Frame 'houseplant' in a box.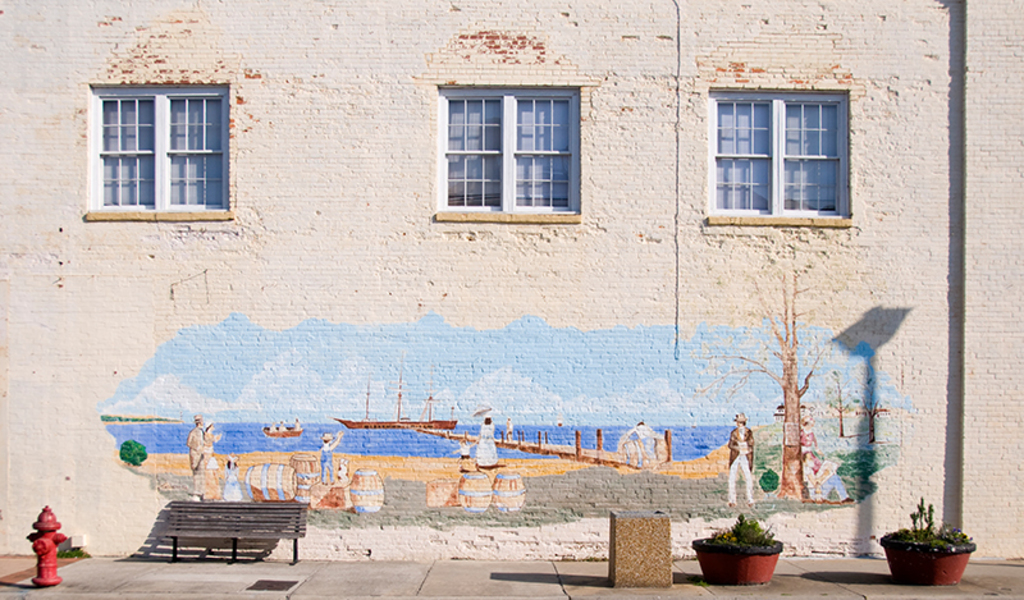
[878,490,975,586].
